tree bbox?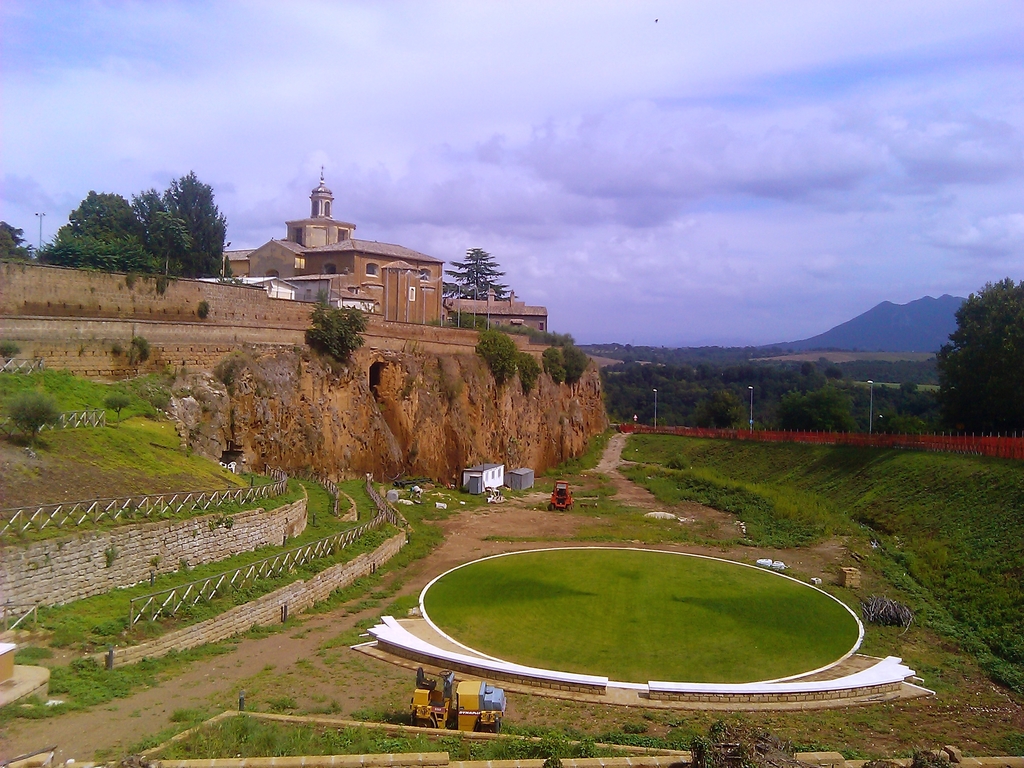
[x1=0, y1=216, x2=36, y2=262]
